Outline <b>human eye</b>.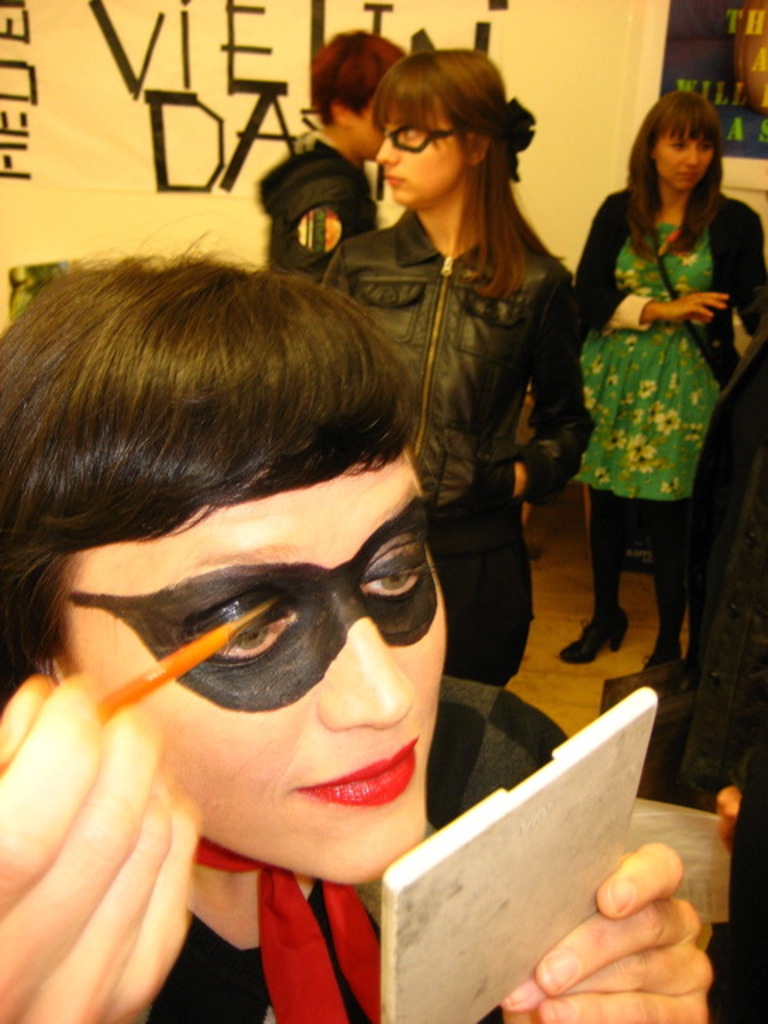
Outline: <region>355, 544, 430, 605</region>.
